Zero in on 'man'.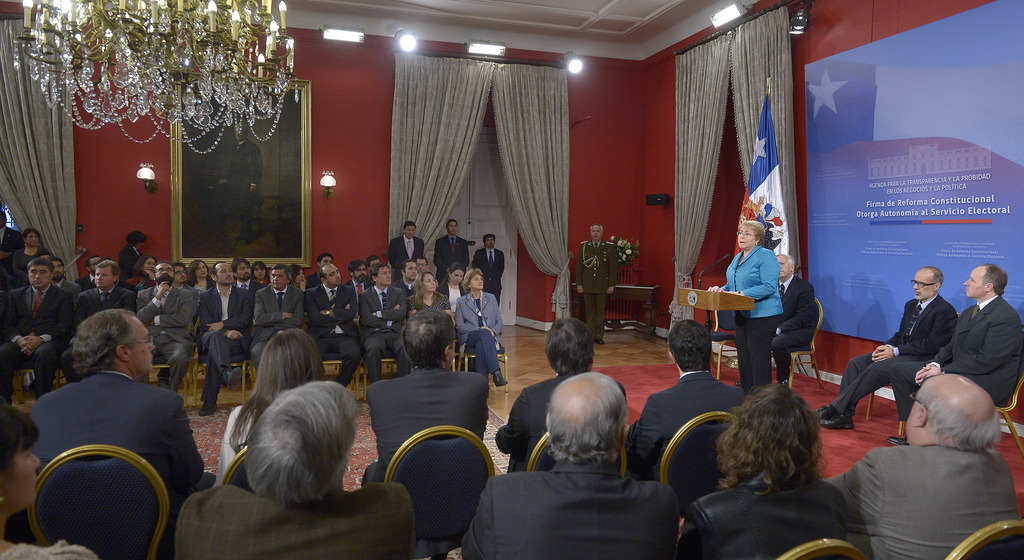
Zeroed in: [left=811, top=265, right=957, bottom=429].
